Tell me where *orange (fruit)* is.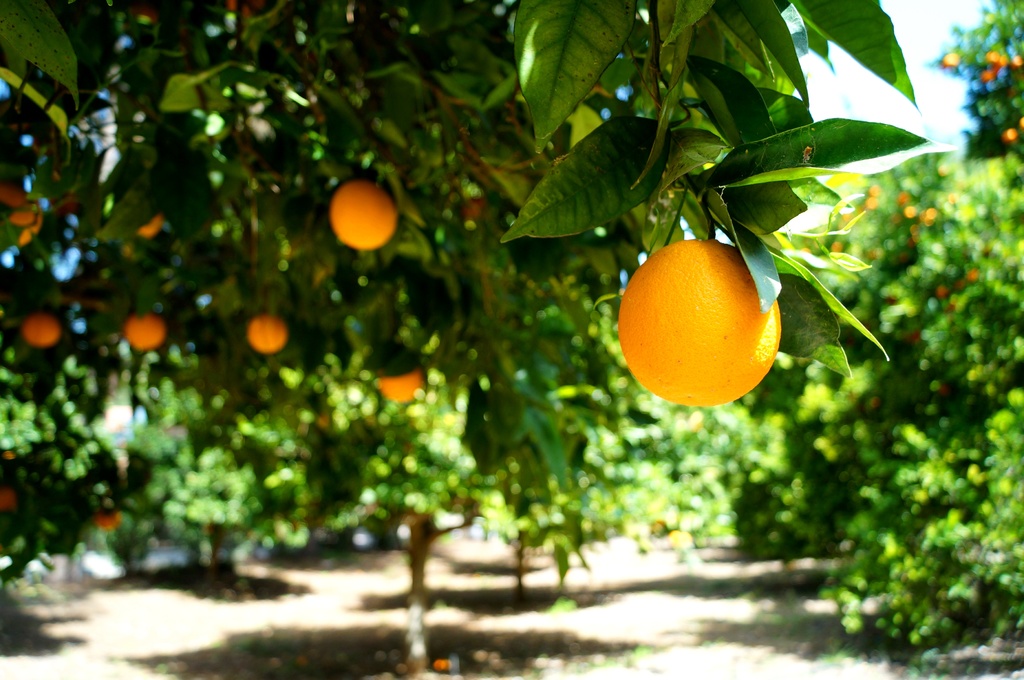
*orange (fruit)* is at BBox(136, 217, 159, 240).
